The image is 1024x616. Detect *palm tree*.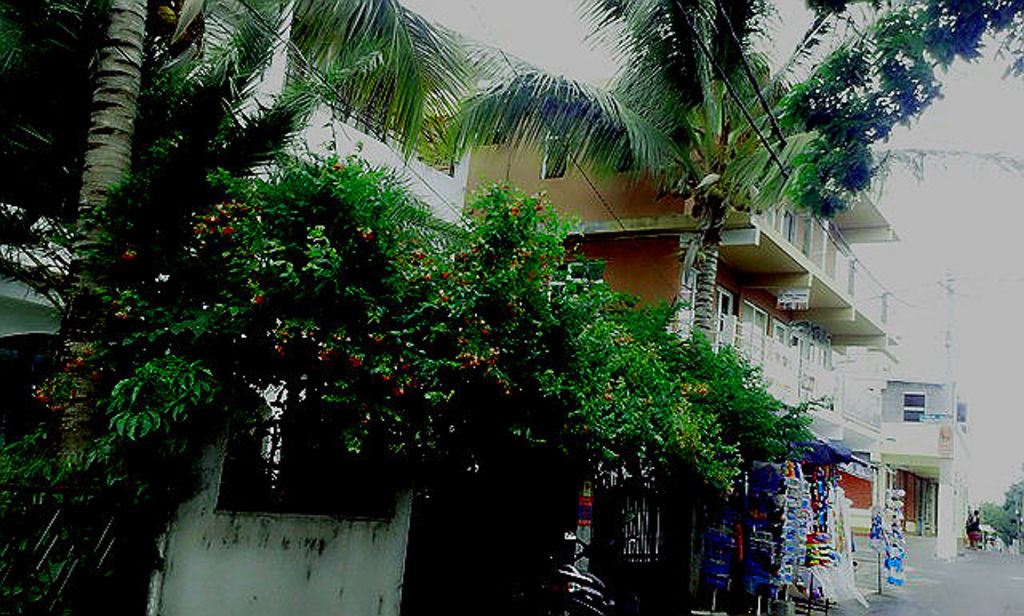
Detection: locate(202, 0, 466, 106).
